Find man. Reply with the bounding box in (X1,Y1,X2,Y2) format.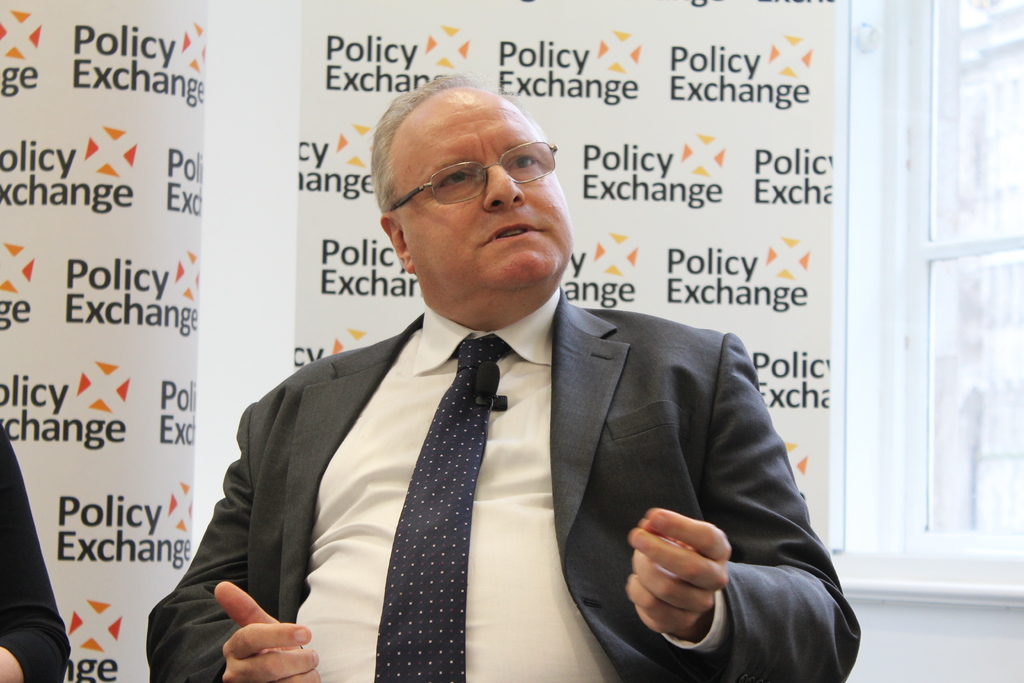
(158,83,848,670).
